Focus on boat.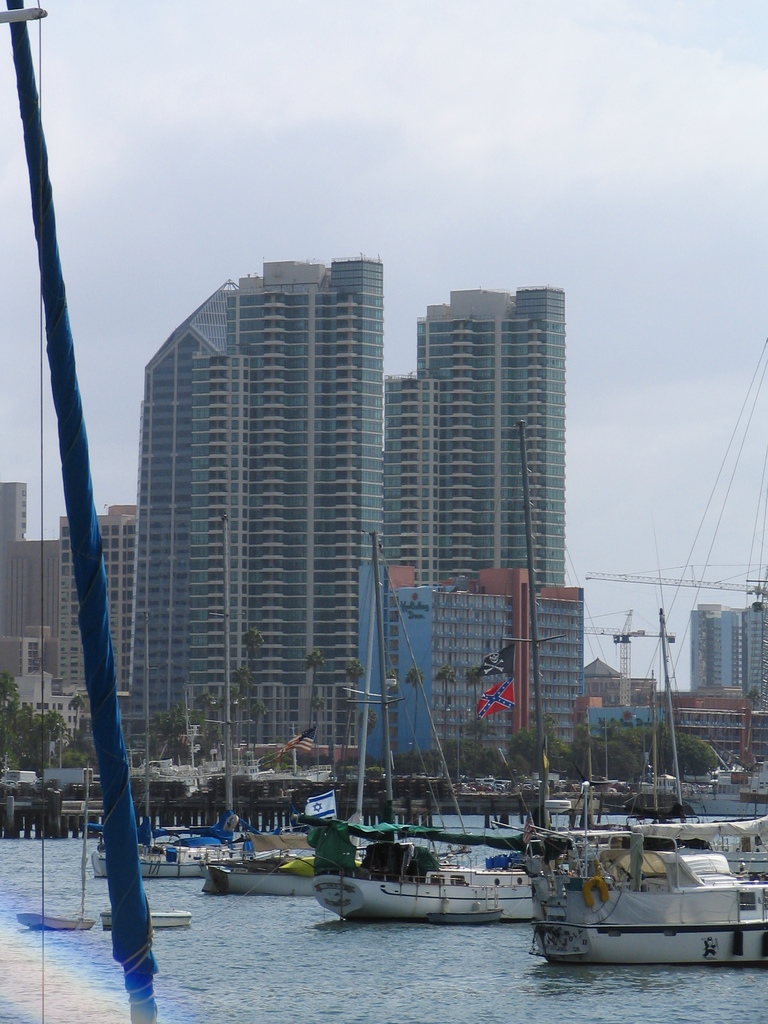
Focused at select_region(358, 794, 757, 964).
